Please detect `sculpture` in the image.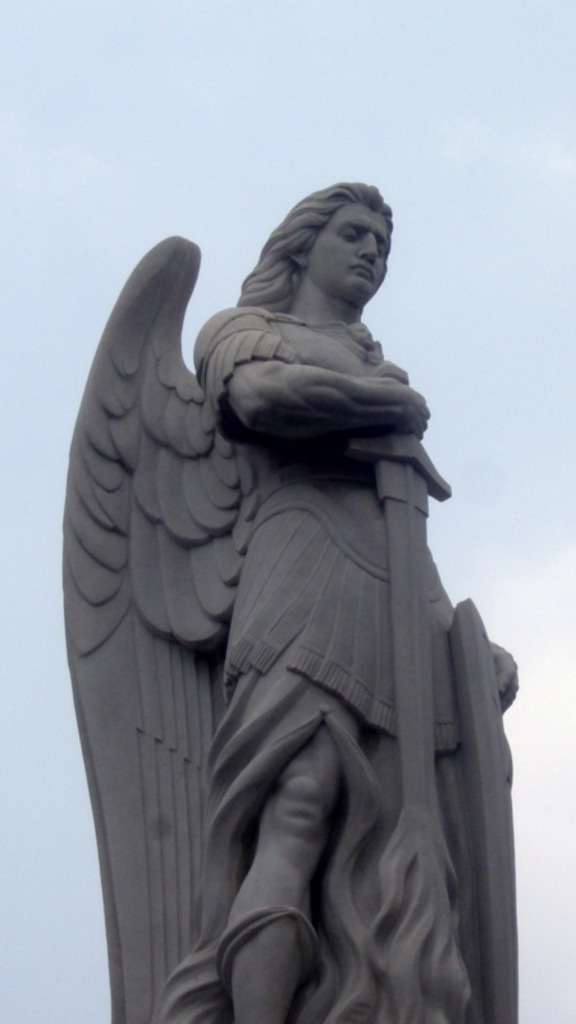
<box>6,109,556,1023</box>.
